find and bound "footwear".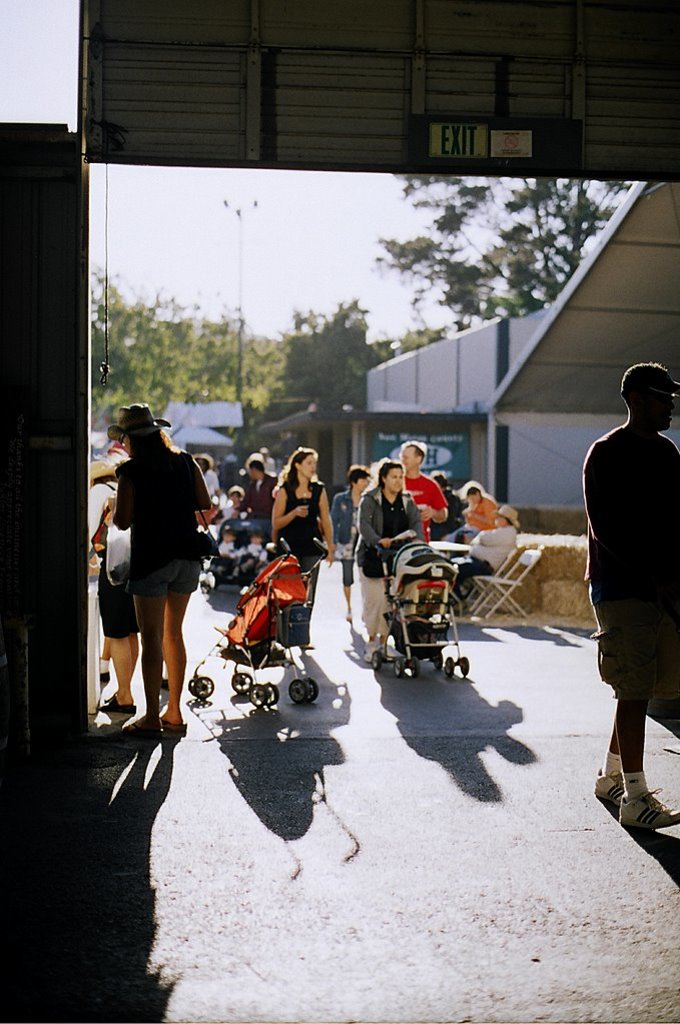
Bound: locate(95, 693, 134, 714).
